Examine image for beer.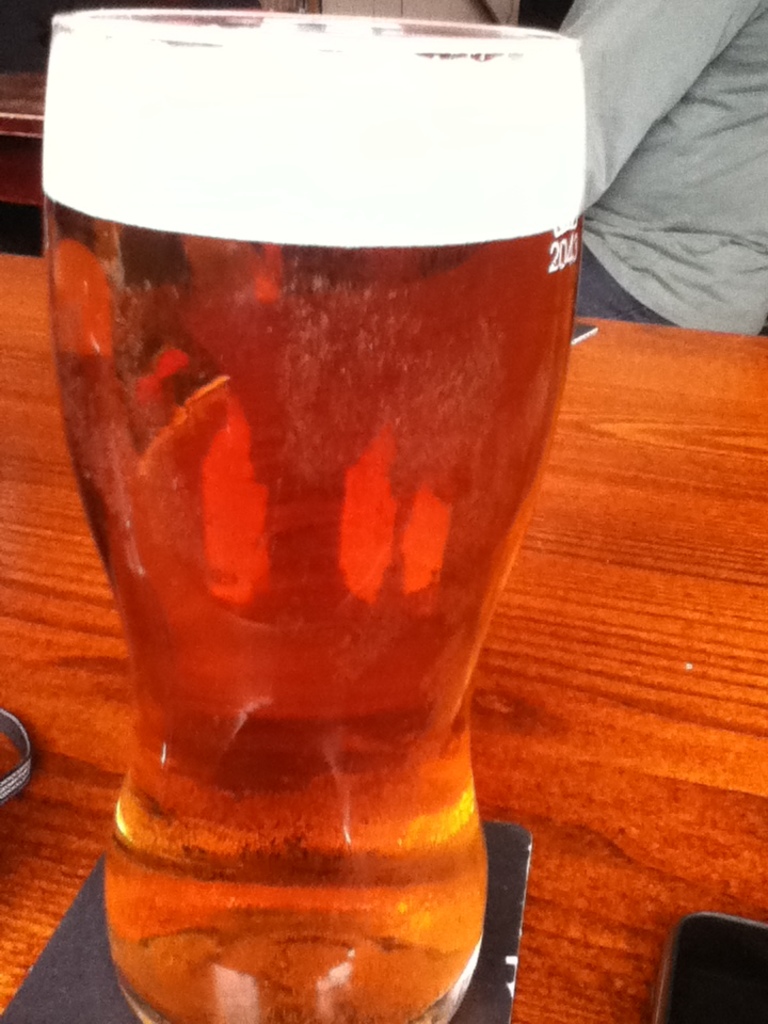
Examination result: x1=39, y1=7, x2=586, y2=1023.
